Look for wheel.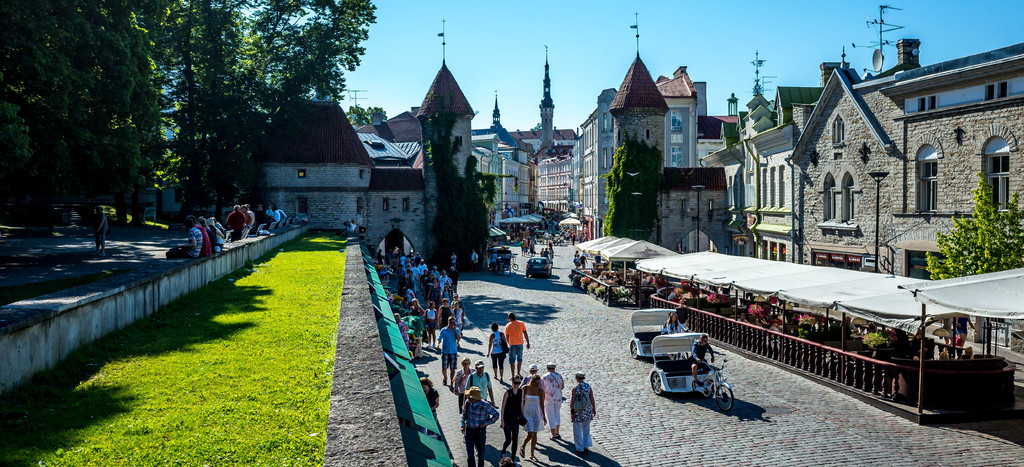
Found: box(716, 382, 735, 412).
